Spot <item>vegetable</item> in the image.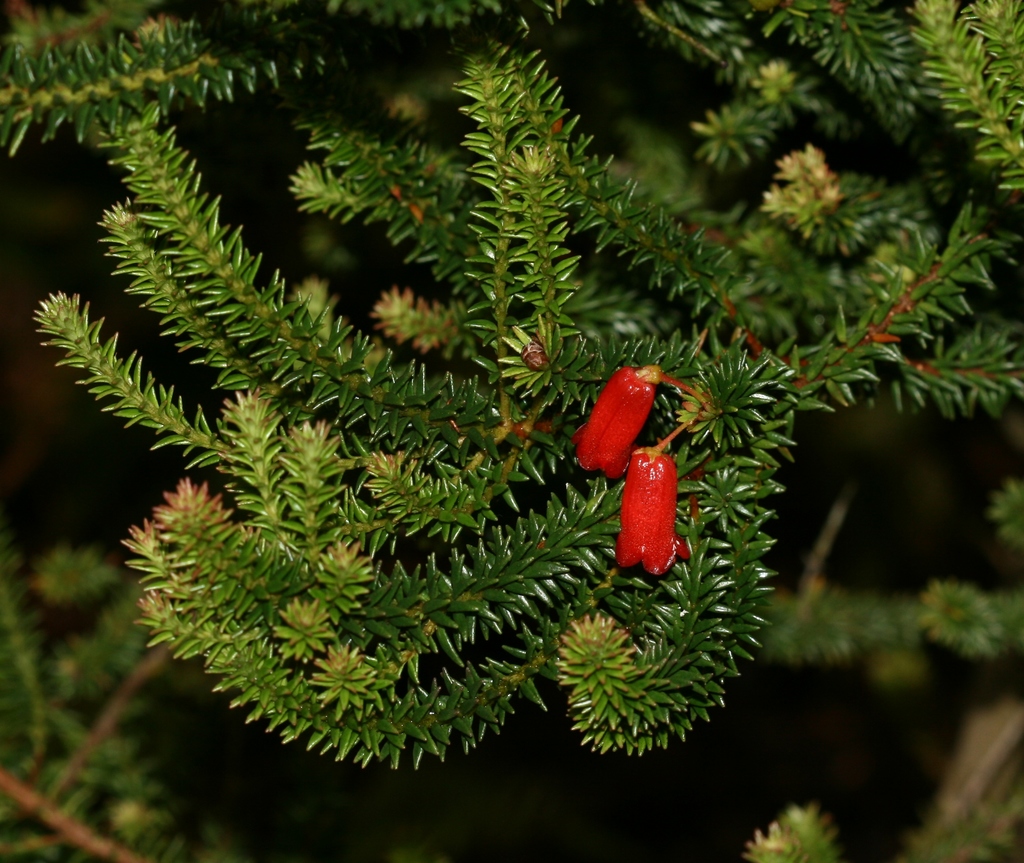
<item>vegetable</item> found at [612, 449, 681, 577].
